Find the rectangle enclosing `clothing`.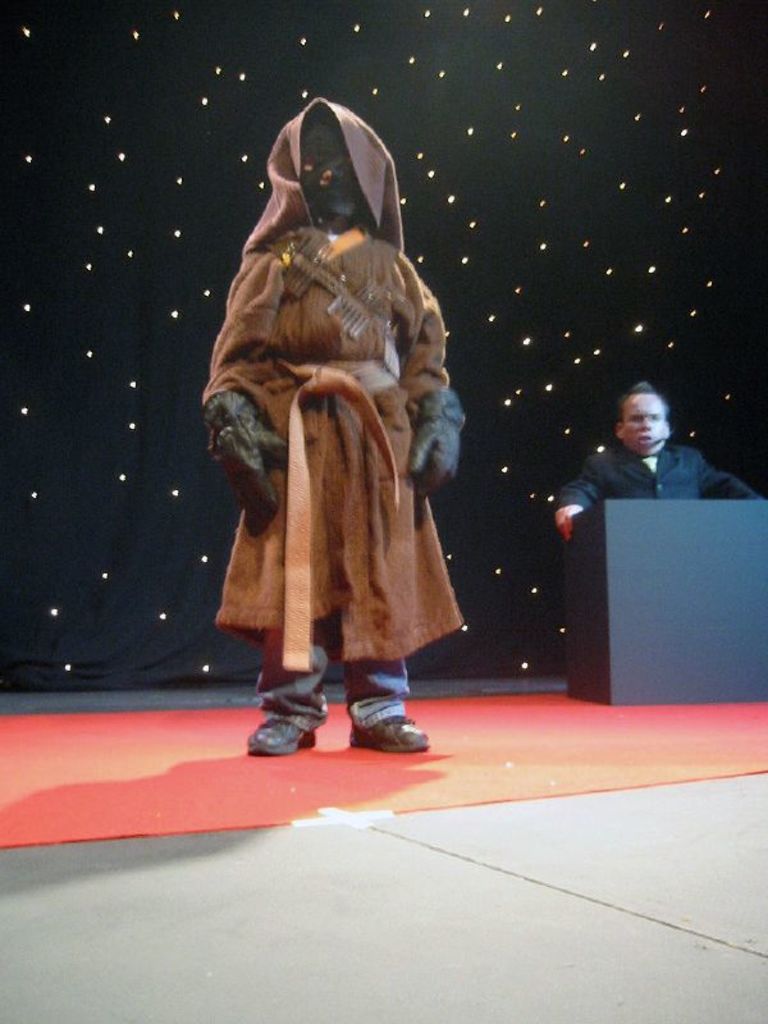
Rect(197, 120, 470, 727).
